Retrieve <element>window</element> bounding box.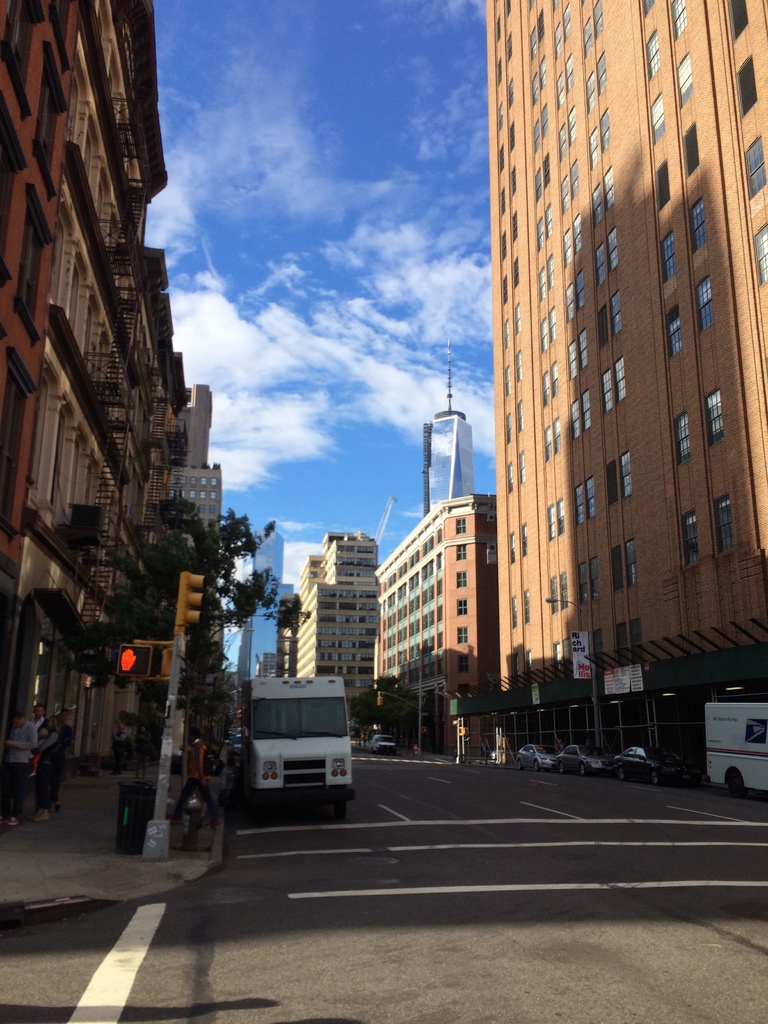
Bounding box: (x1=509, y1=122, x2=516, y2=149).
